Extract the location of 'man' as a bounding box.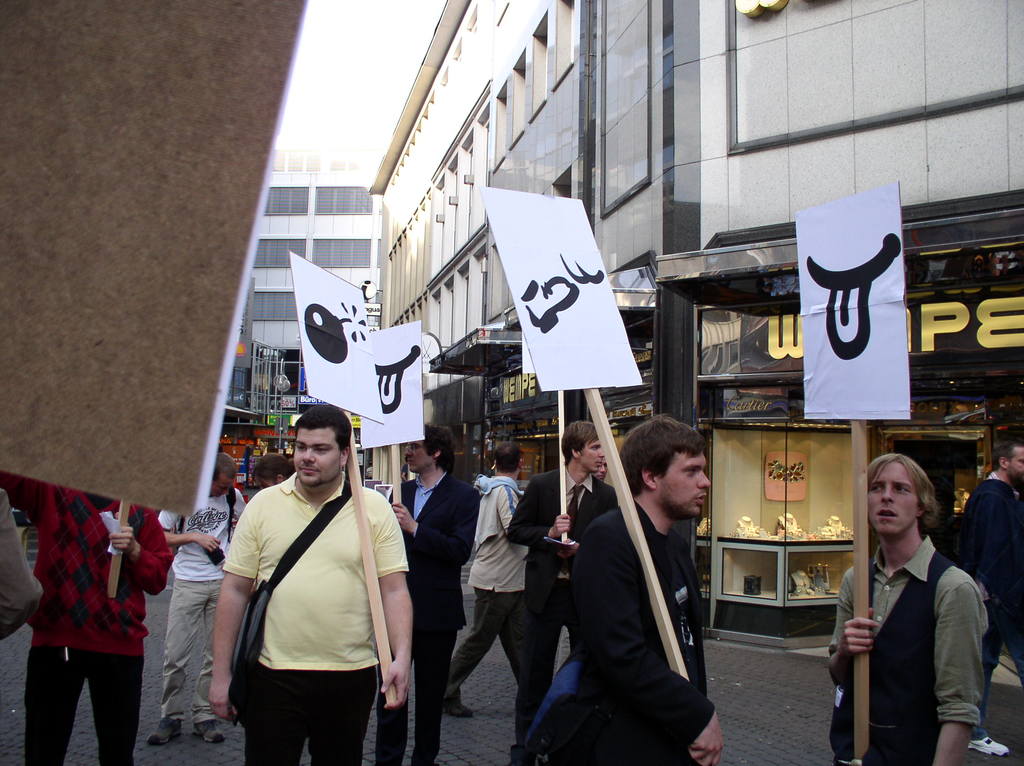
select_region(570, 411, 723, 765).
